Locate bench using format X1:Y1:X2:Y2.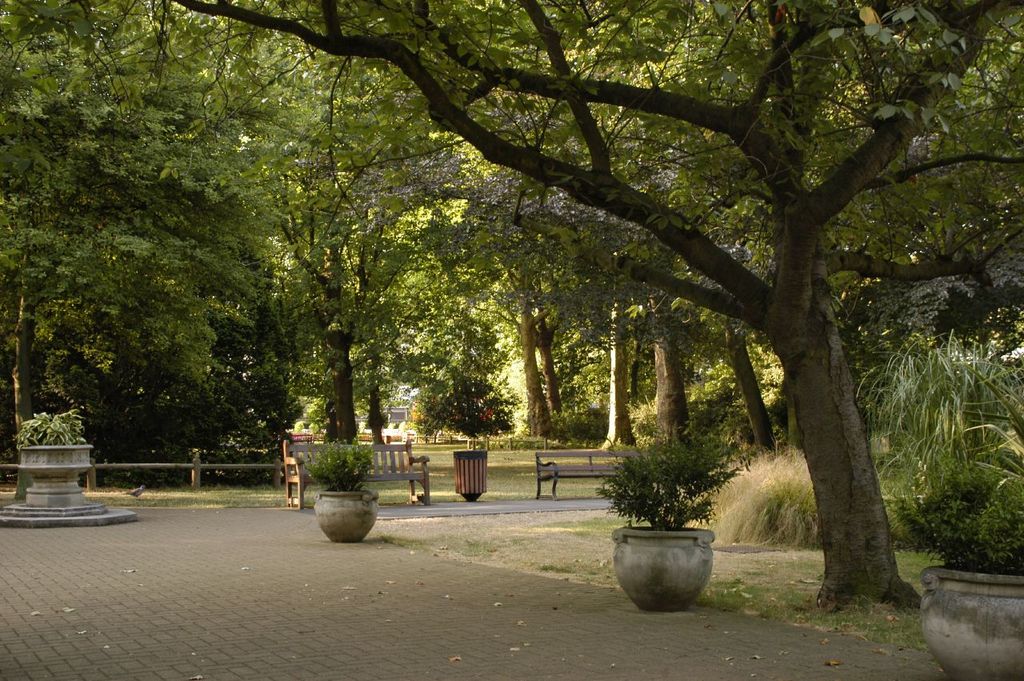
284:437:431:509.
